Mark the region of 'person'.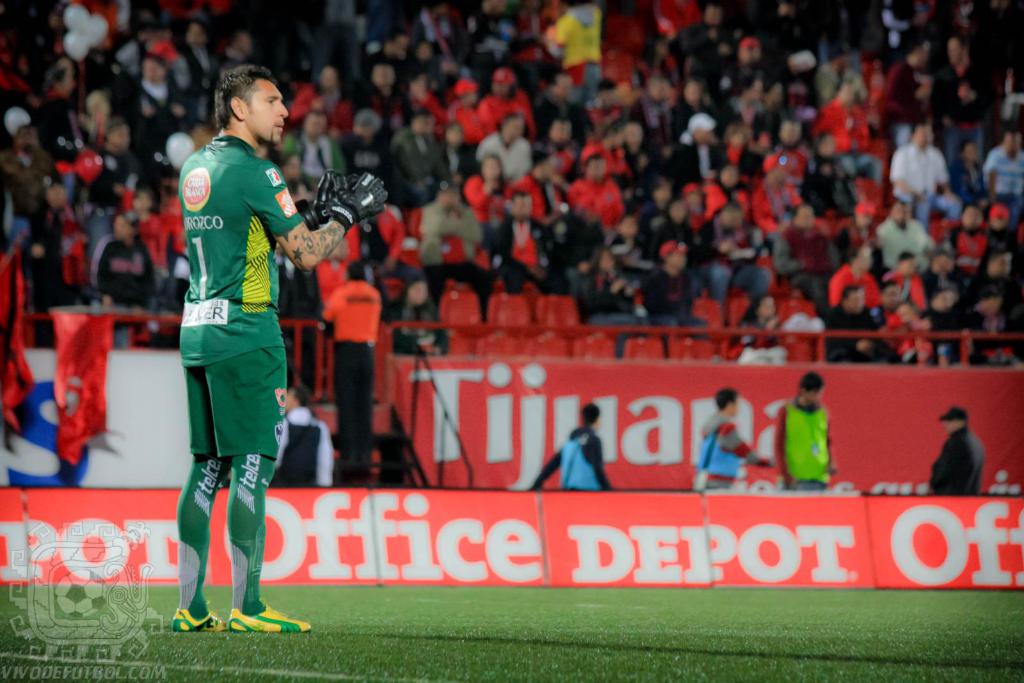
Region: Rect(984, 127, 1023, 195).
